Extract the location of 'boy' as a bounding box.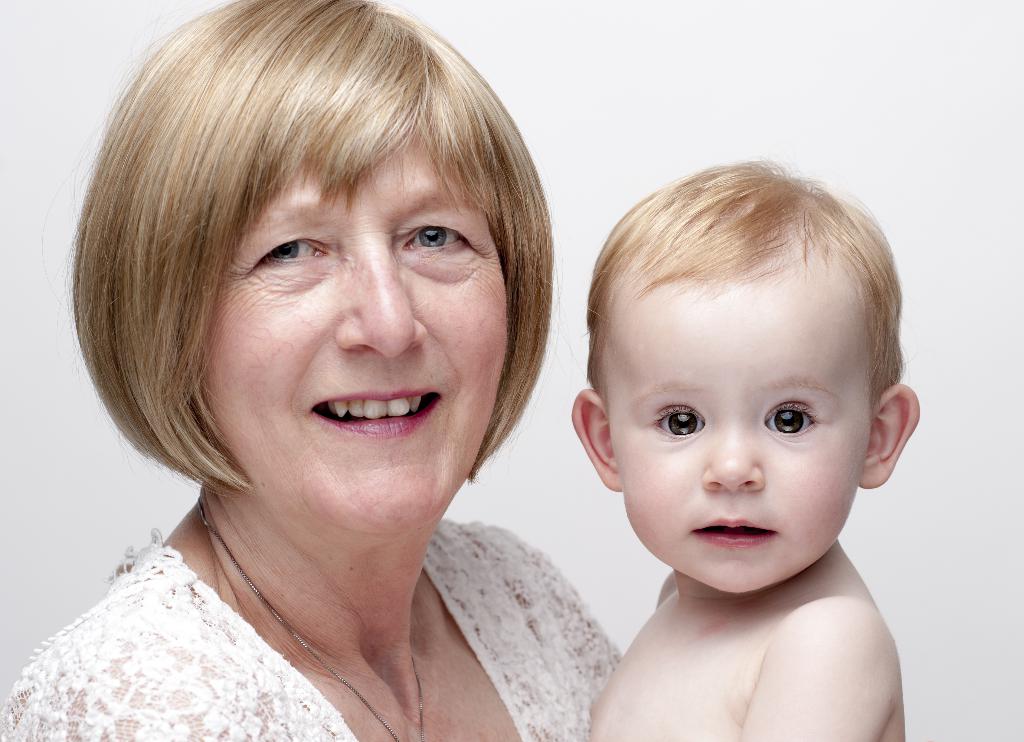
564/161/911/741.
